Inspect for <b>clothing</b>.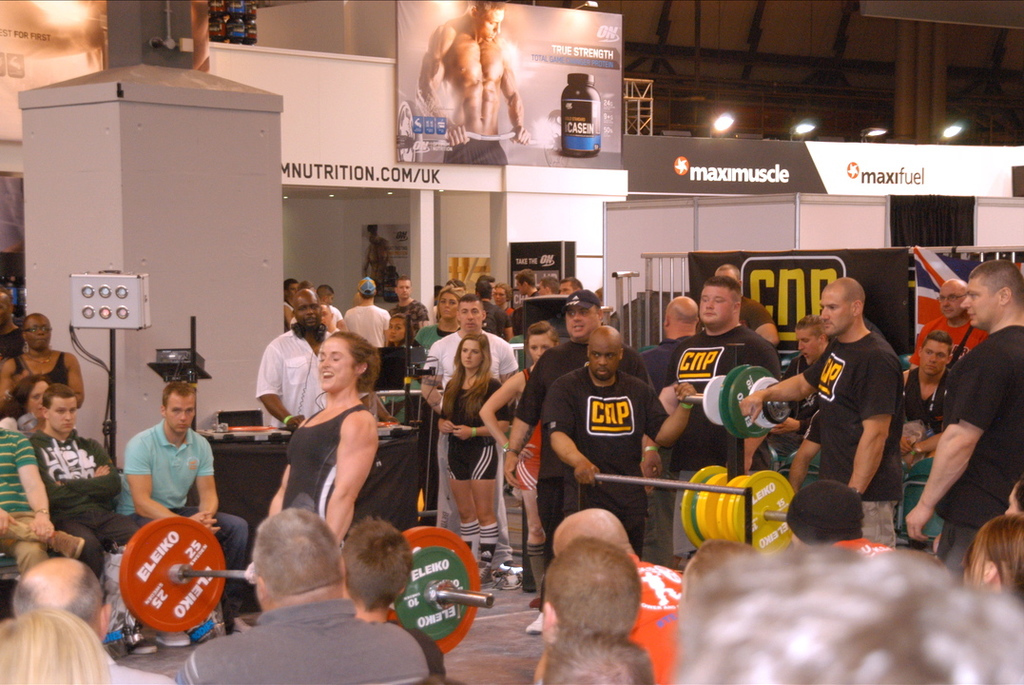
Inspection: [737,296,776,333].
